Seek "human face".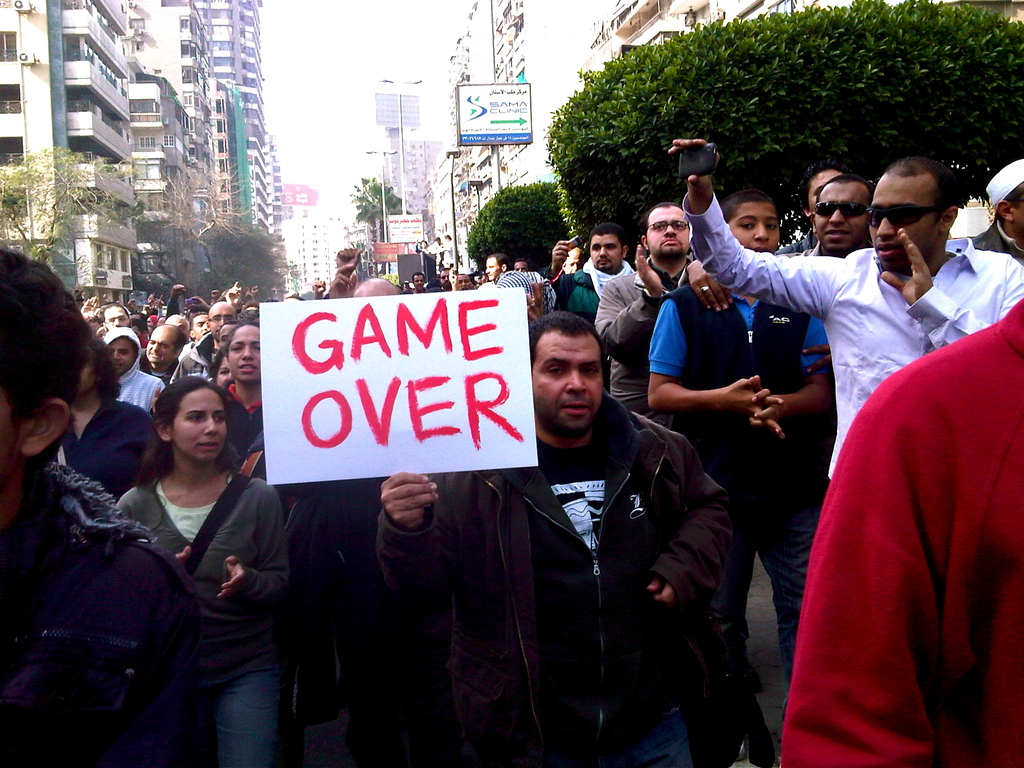
l=440, t=269, r=453, b=287.
